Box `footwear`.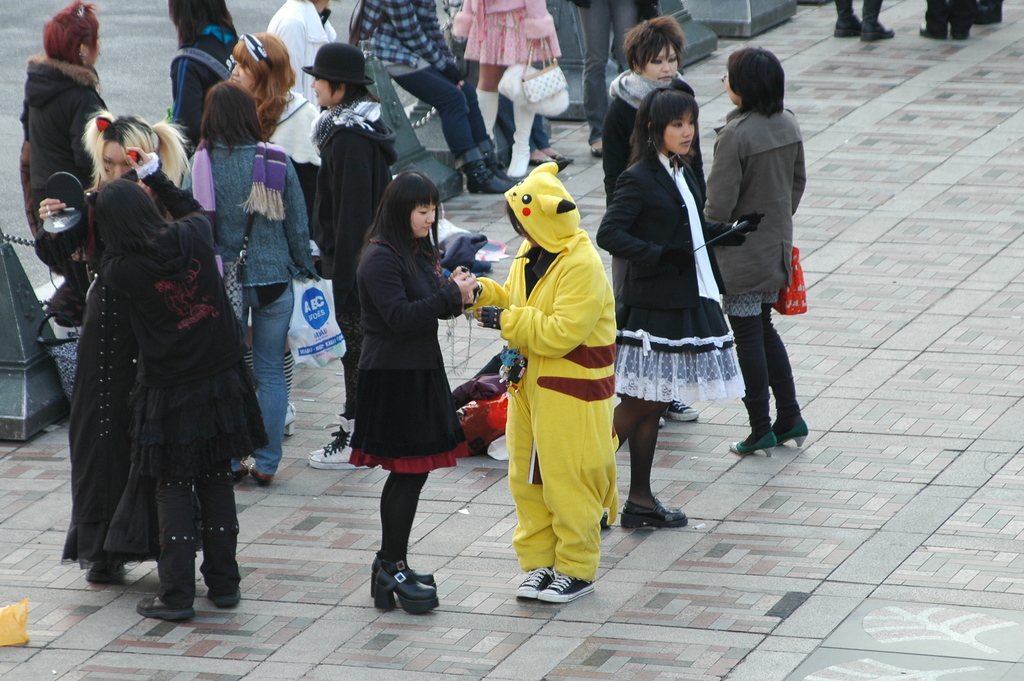
pyautogui.locateOnScreen(376, 559, 439, 616).
